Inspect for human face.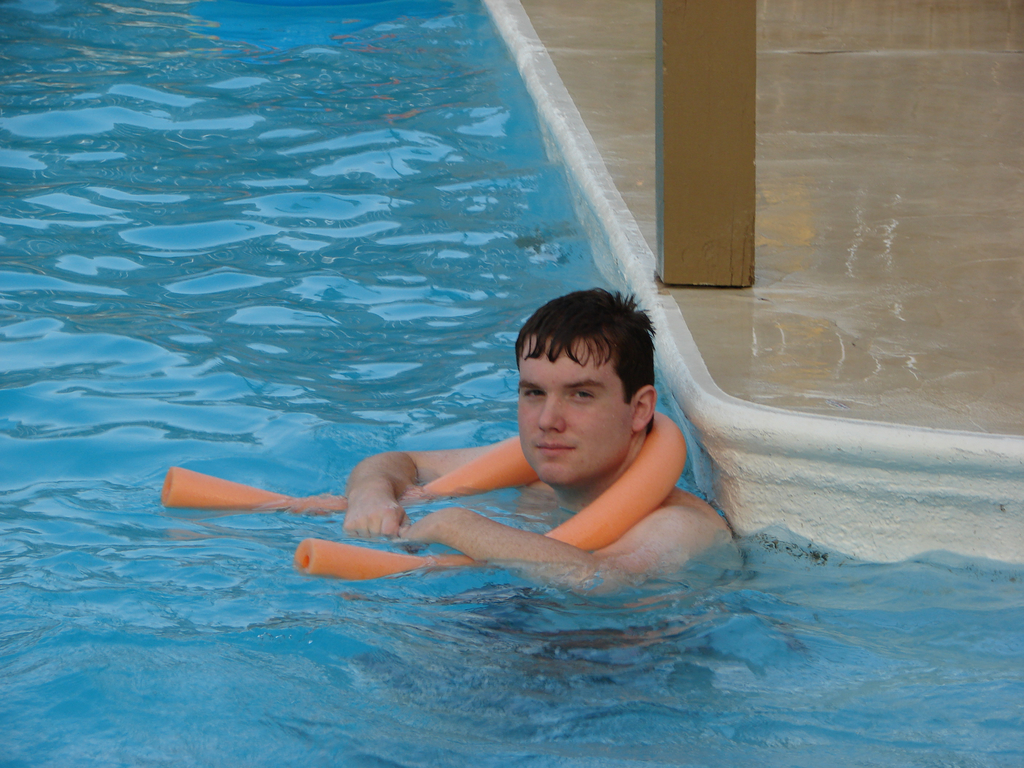
Inspection: [x1=516, y1=335, x2=633, y2=487].
